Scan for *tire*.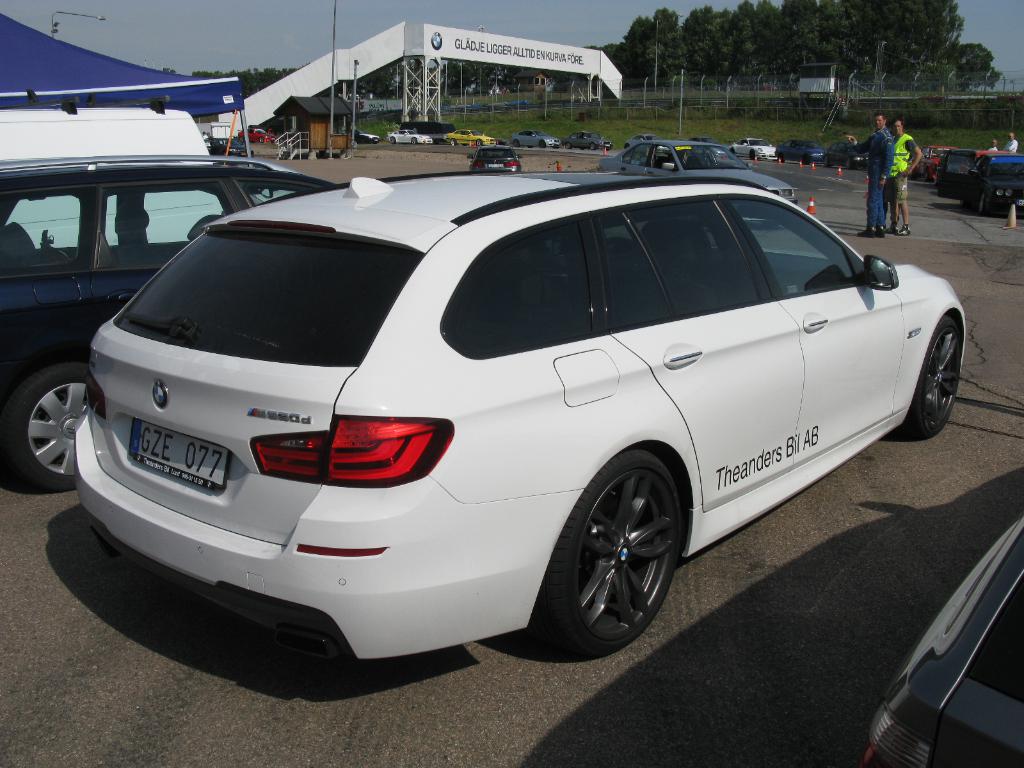
Scan result: bbox(474, 138, 481, 145).
